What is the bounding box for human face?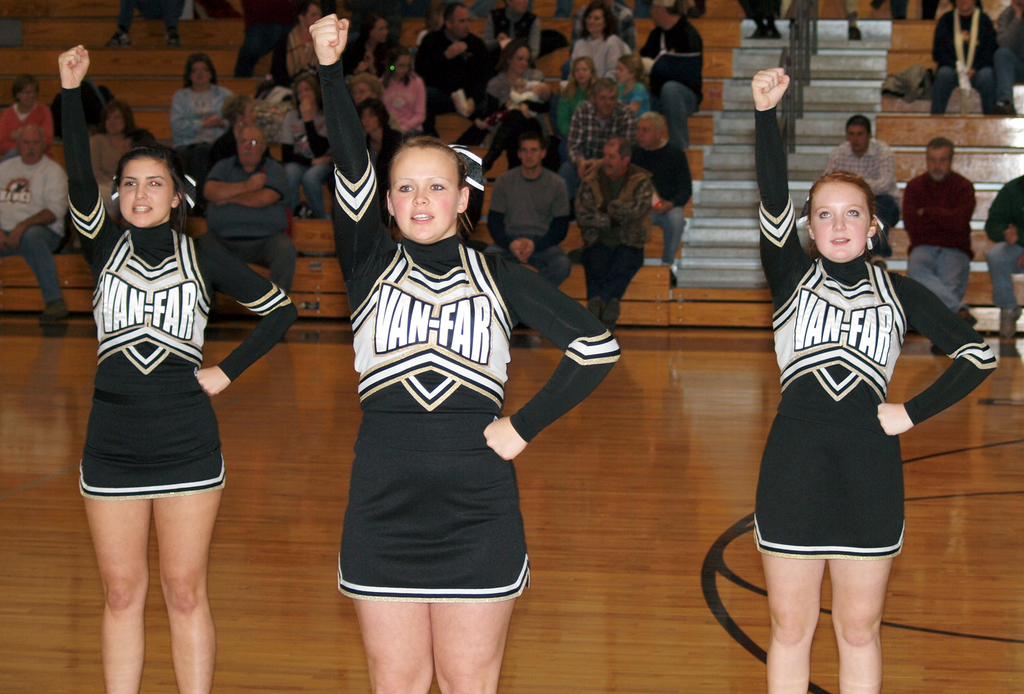
rect(577, 58, 594, 80).
